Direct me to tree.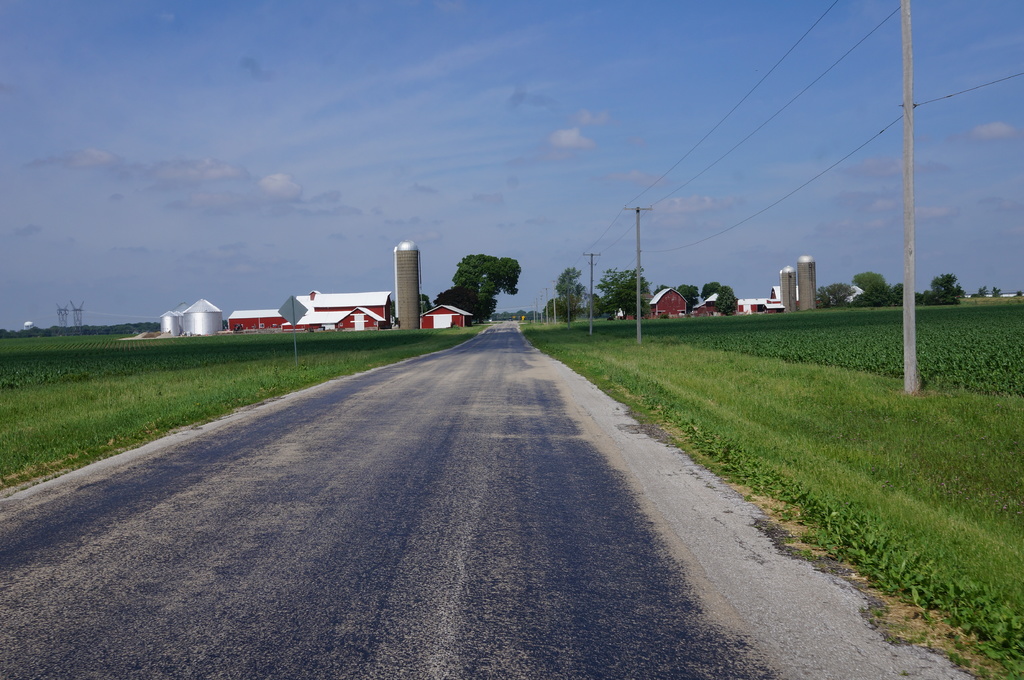
Direction: <bbox>555, 270, 582, 334</bbox>.
